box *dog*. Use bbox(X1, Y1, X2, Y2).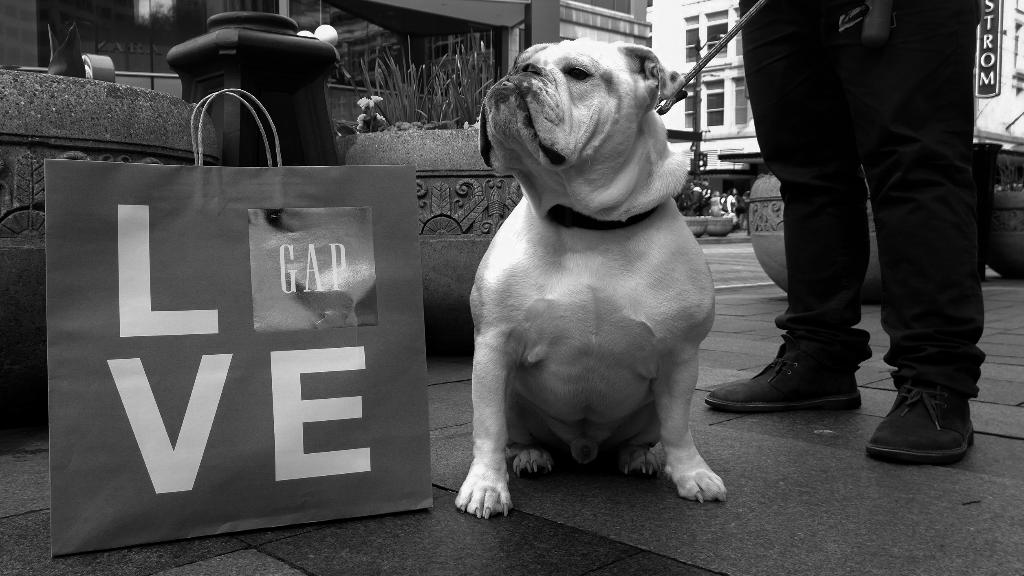
bbox(451, 38, 728, 519).
